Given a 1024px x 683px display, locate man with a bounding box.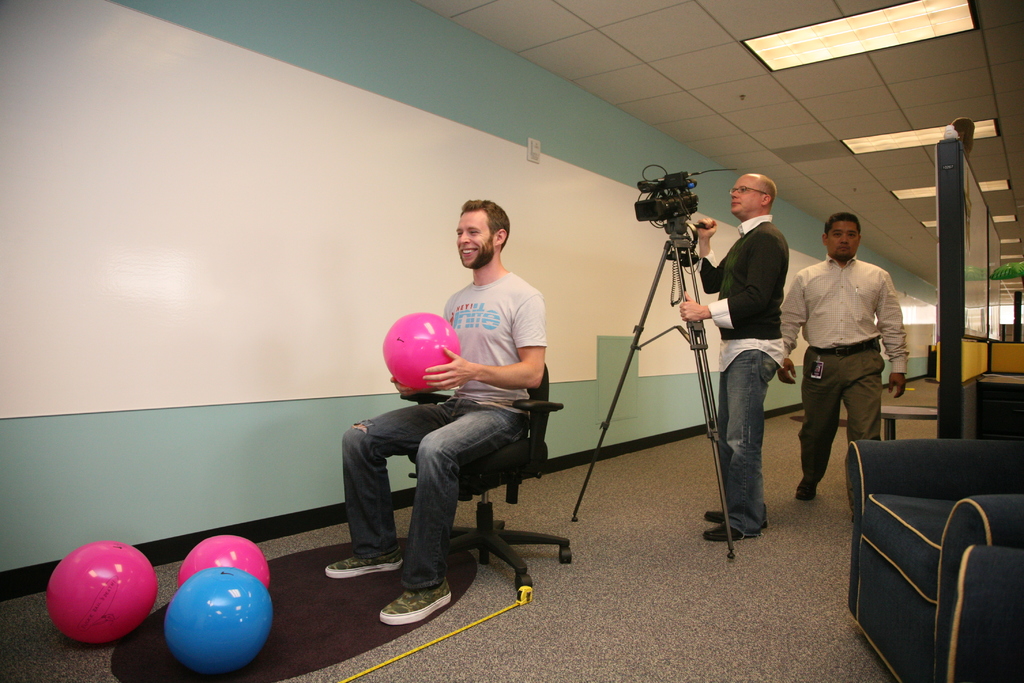
Located: {"left": 776, "top": 216, "right": 916, "bottom": 502}.
